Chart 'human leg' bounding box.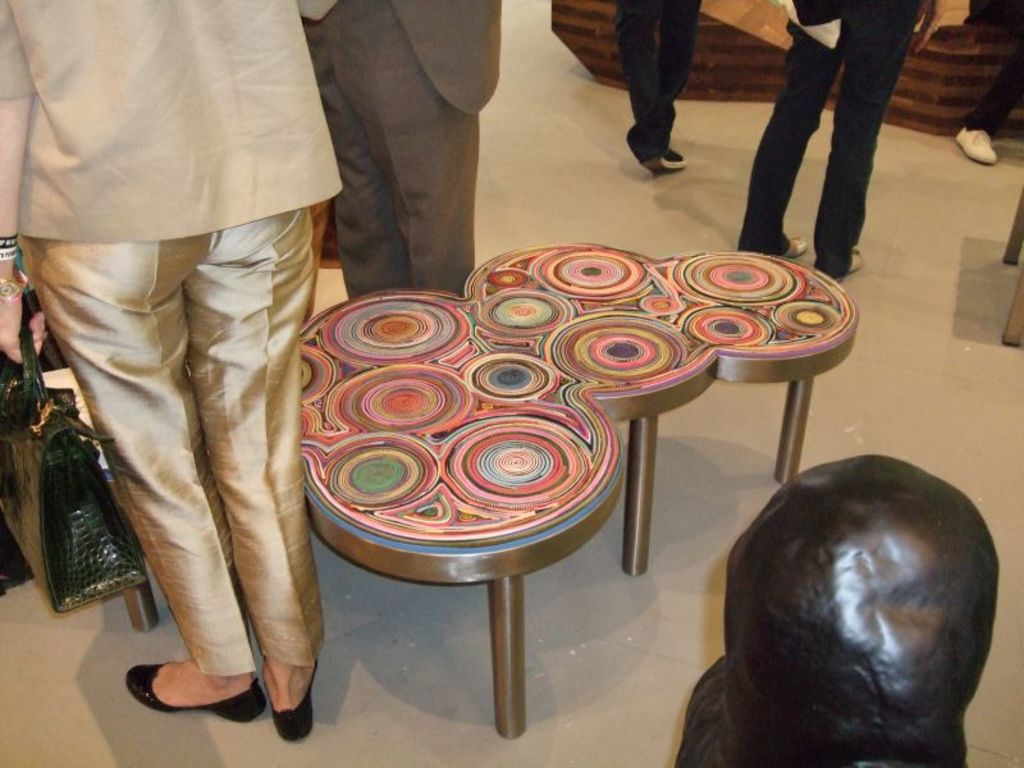
Charted: bbox(175, 206, 329, 736).
